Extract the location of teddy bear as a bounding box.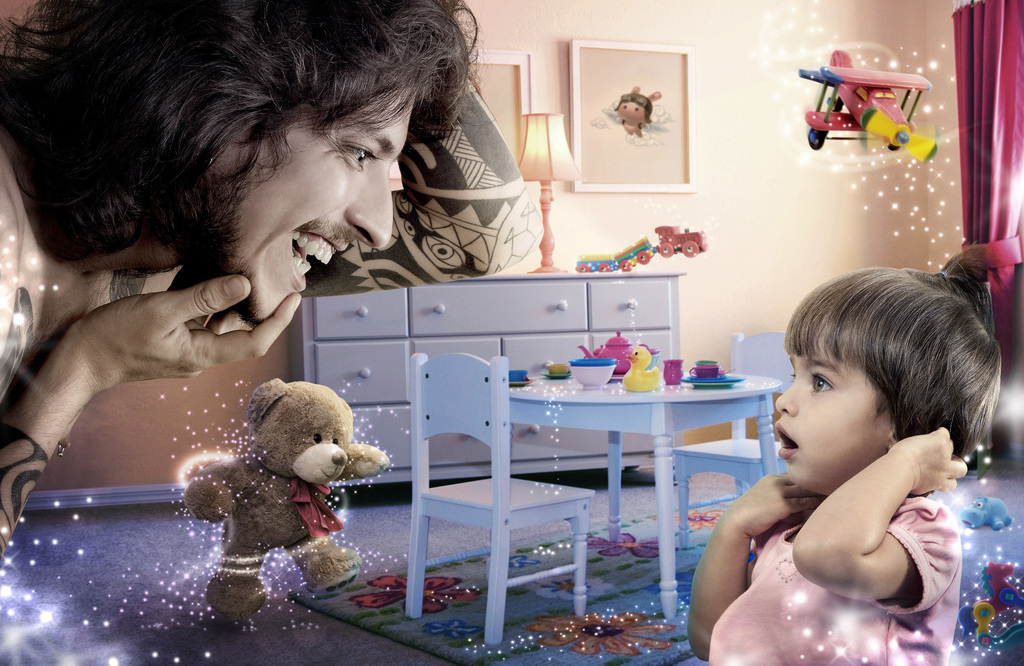
<bbox>184, 382, 395, 618</bbox>.
